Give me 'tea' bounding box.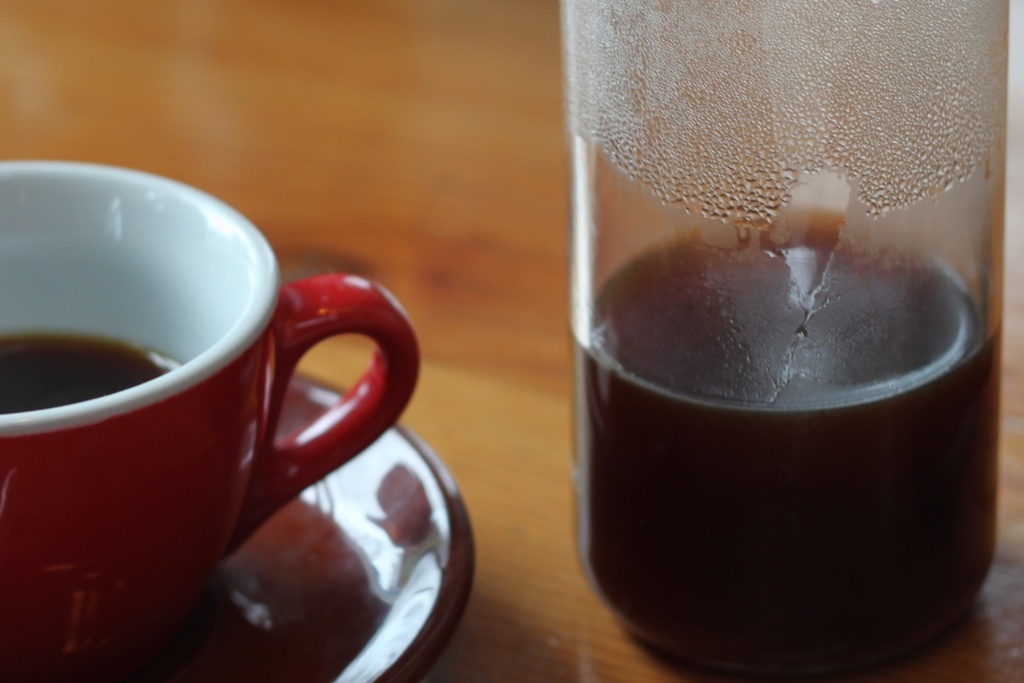
0/324/183/414.
